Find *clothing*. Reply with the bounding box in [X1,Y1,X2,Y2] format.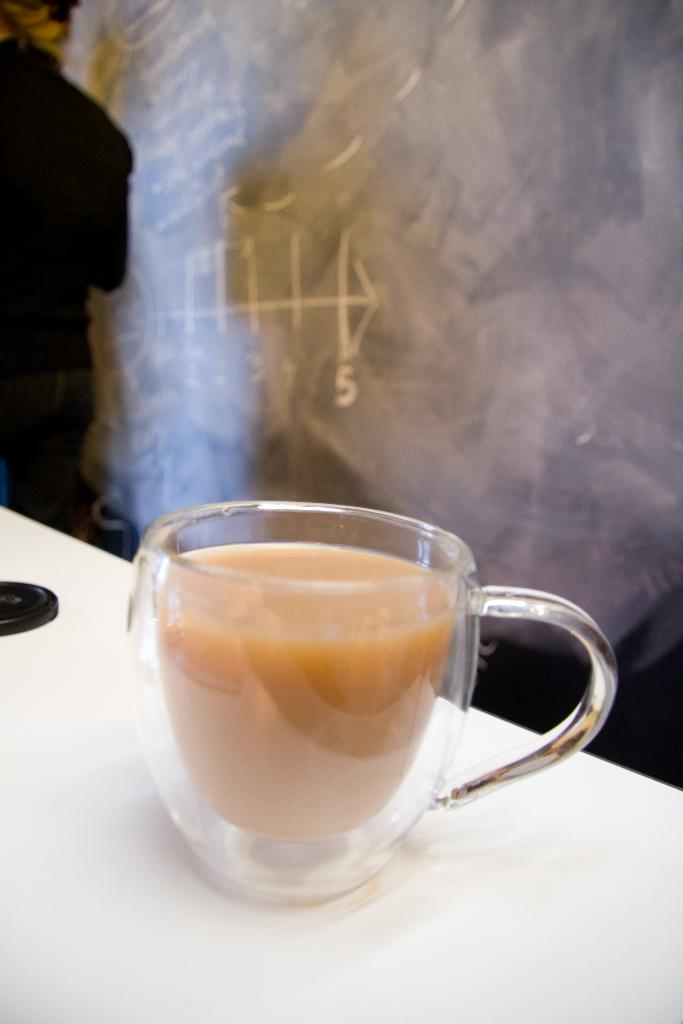
[6,39,129,524].
